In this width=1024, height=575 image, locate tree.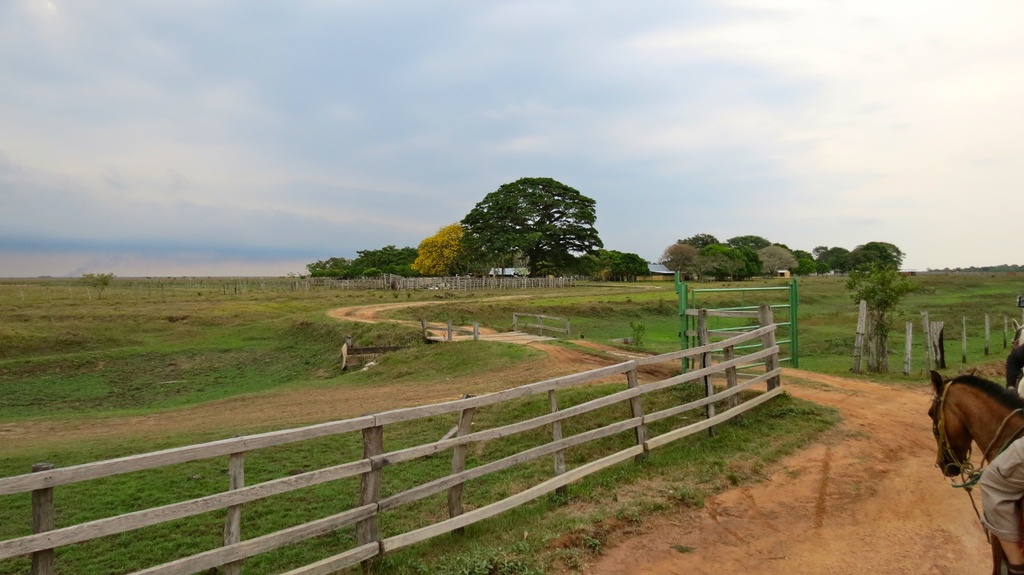
Bounding box: BBox(412, 224, 502, 277).
